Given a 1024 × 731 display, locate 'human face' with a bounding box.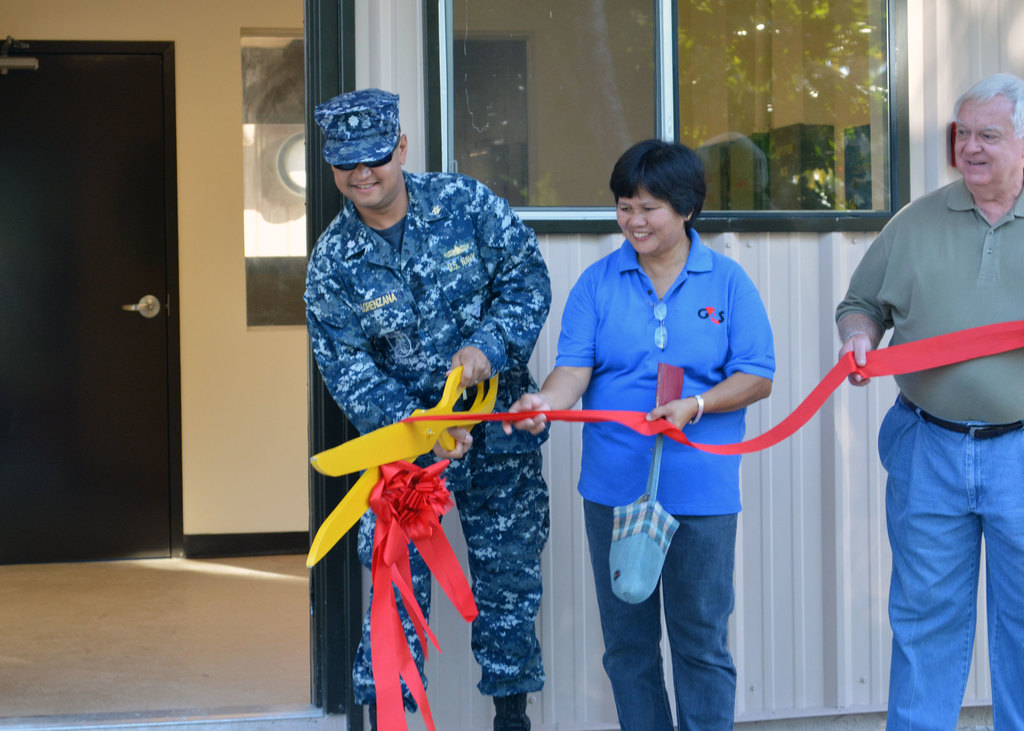
Located: rect(613, 187, 683, 257).
